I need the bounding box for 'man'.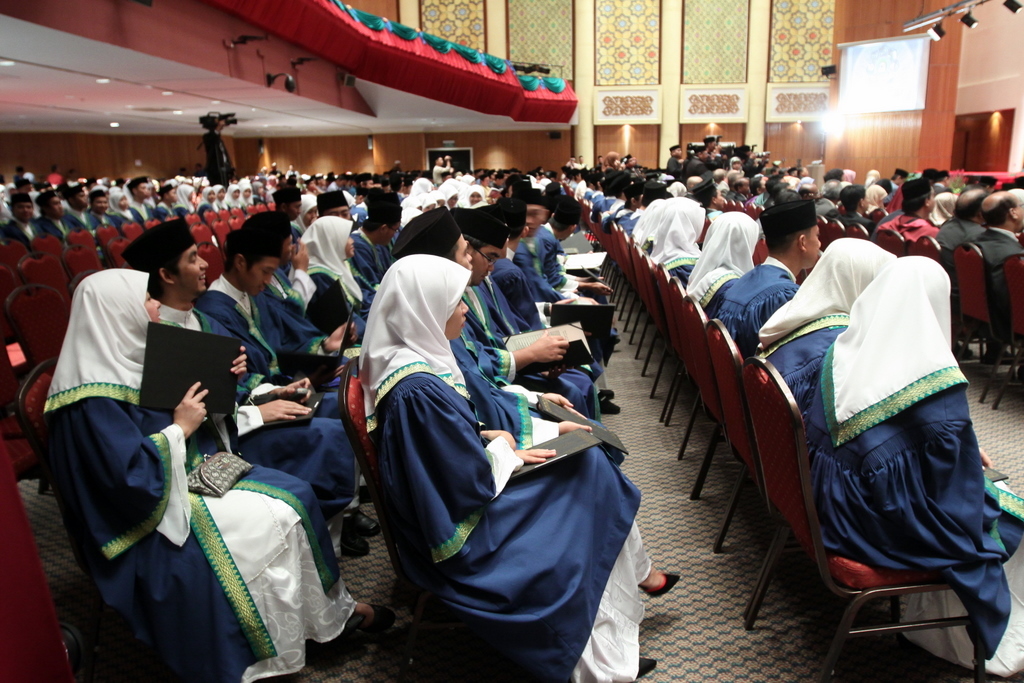
Here it is: <region>81, 182, 110, 233</region>.
